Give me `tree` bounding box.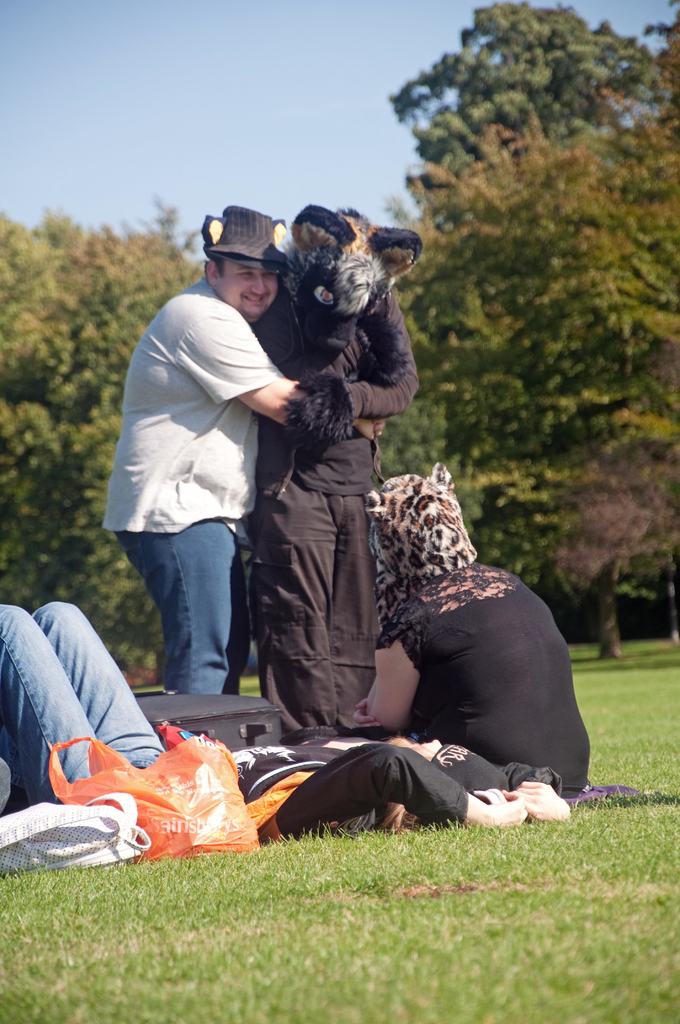
Rect(392, 1, 668, 212).
